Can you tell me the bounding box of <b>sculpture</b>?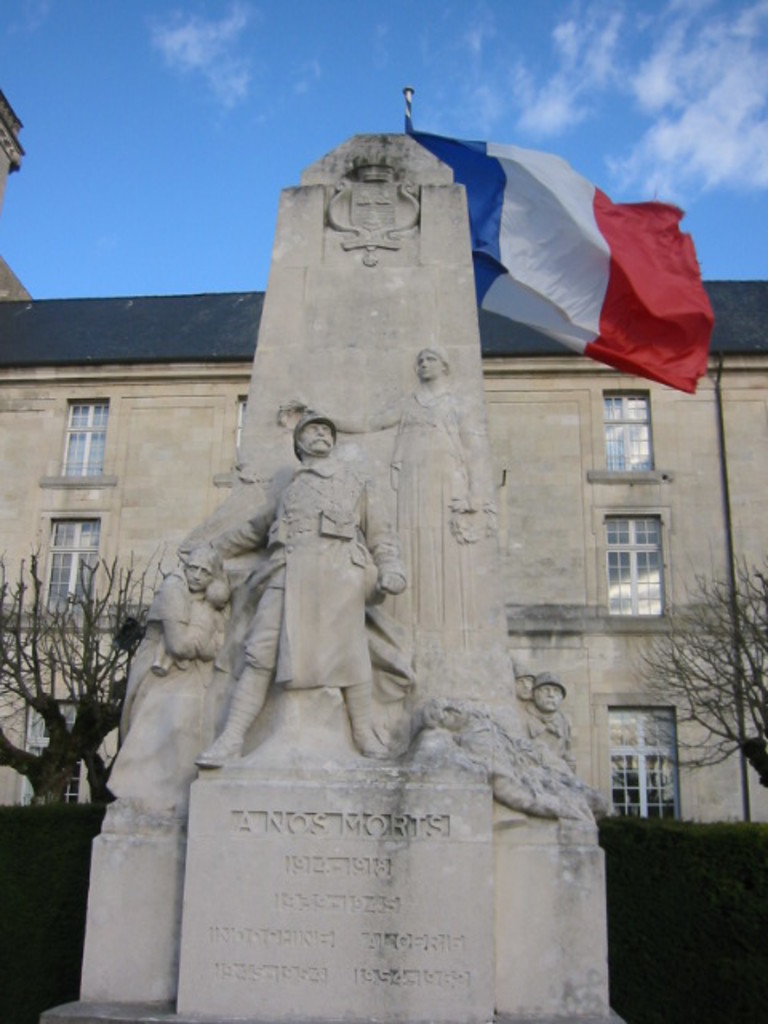
left=197, top=406, right=410, bottom=770.
